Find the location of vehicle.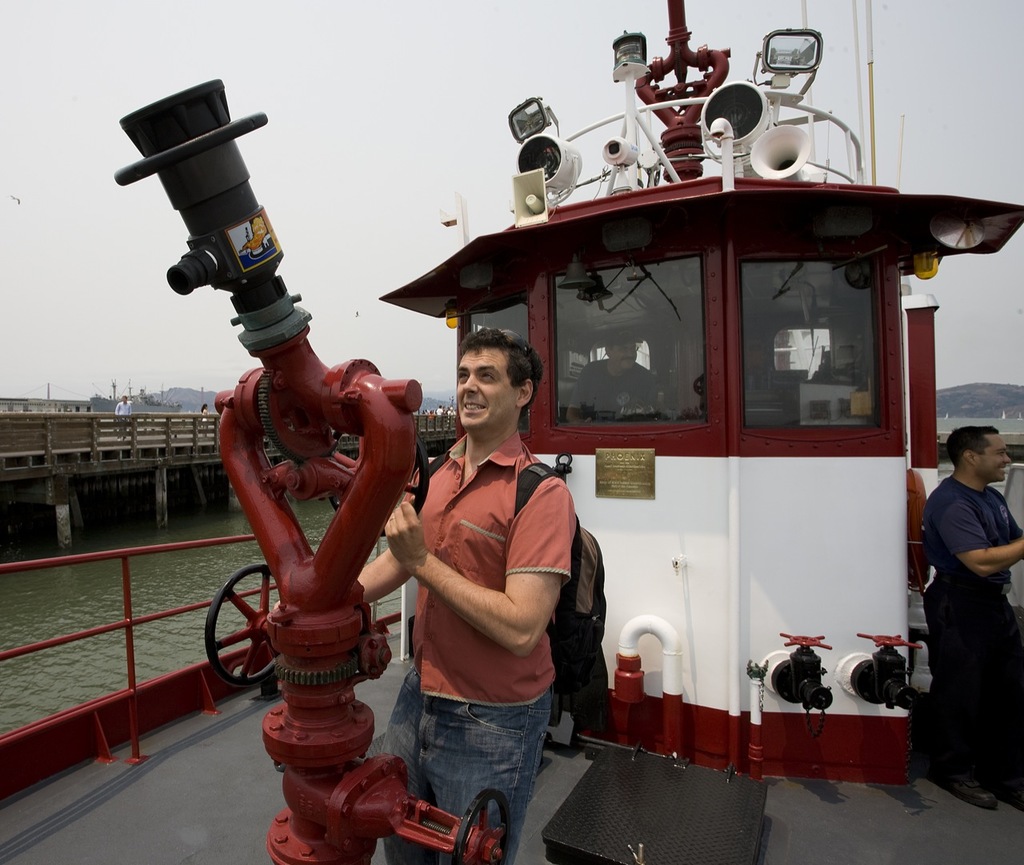
Location: (left=121, top=61, right=1002, bottom=815).
